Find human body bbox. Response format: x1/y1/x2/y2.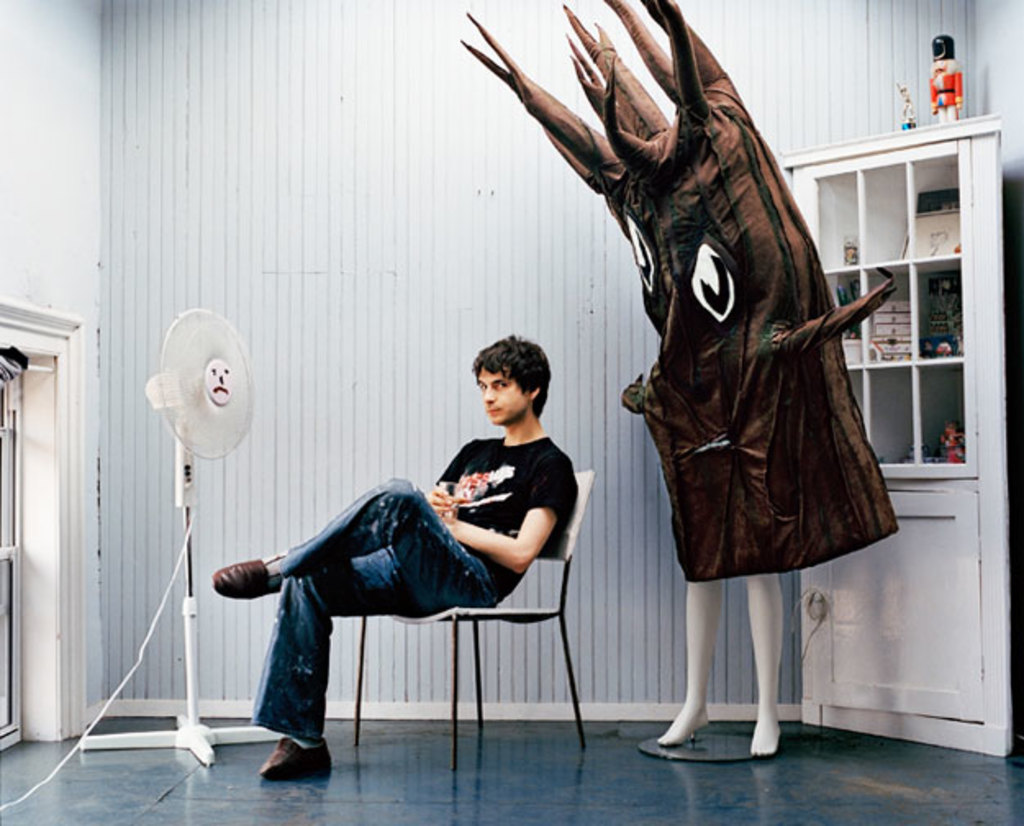
932/69/963/123.
